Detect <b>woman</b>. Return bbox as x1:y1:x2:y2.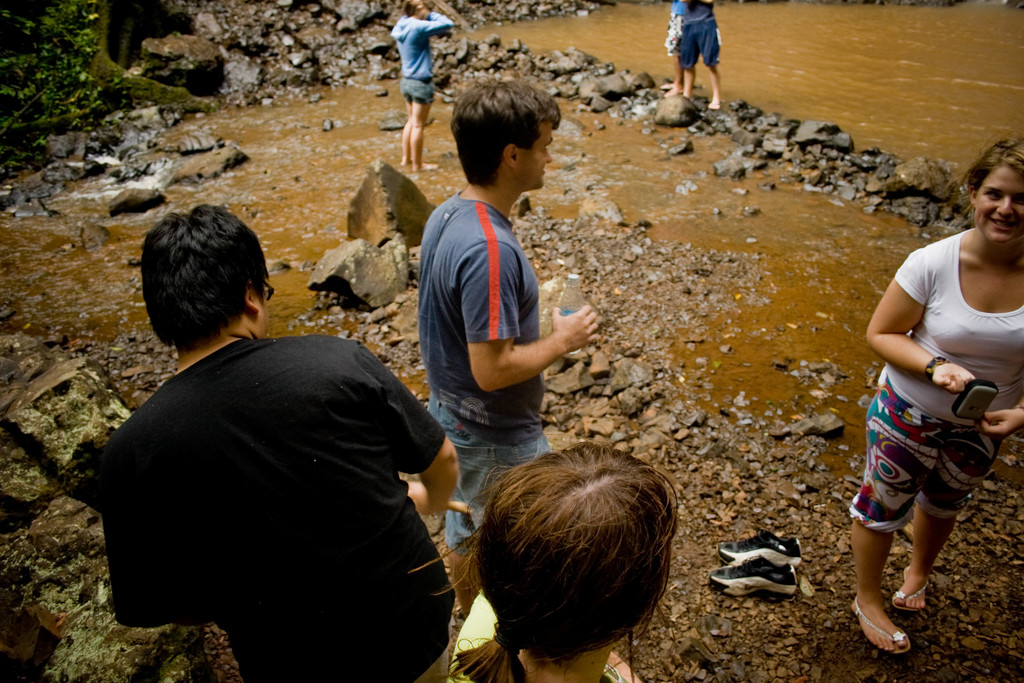
845:142:1023:651.
